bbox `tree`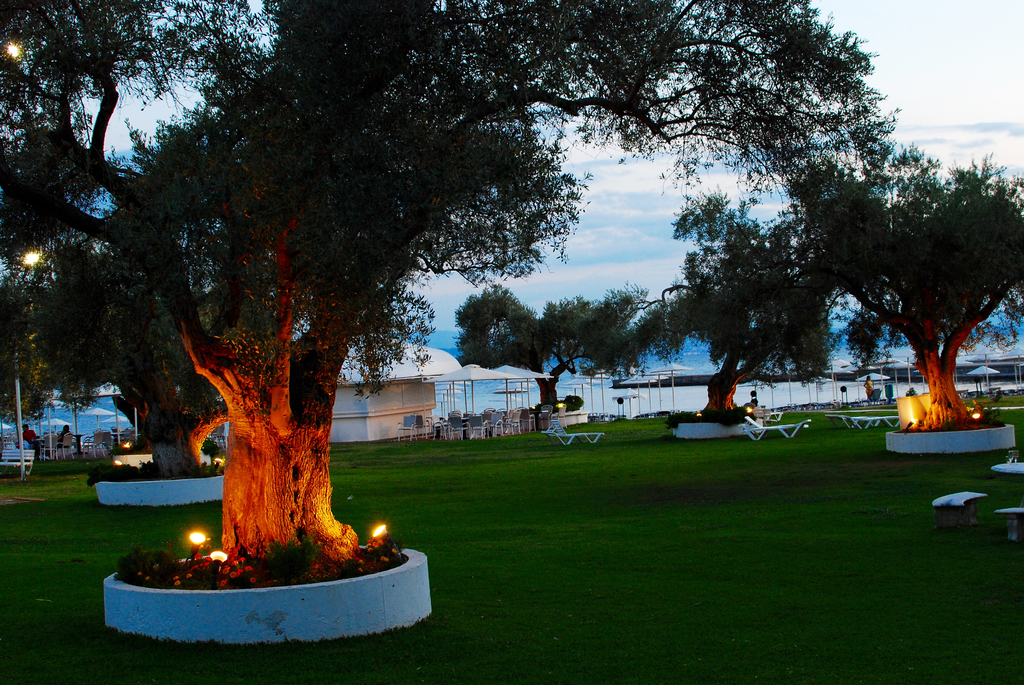
bbox=(25, 205, 255, 484)
